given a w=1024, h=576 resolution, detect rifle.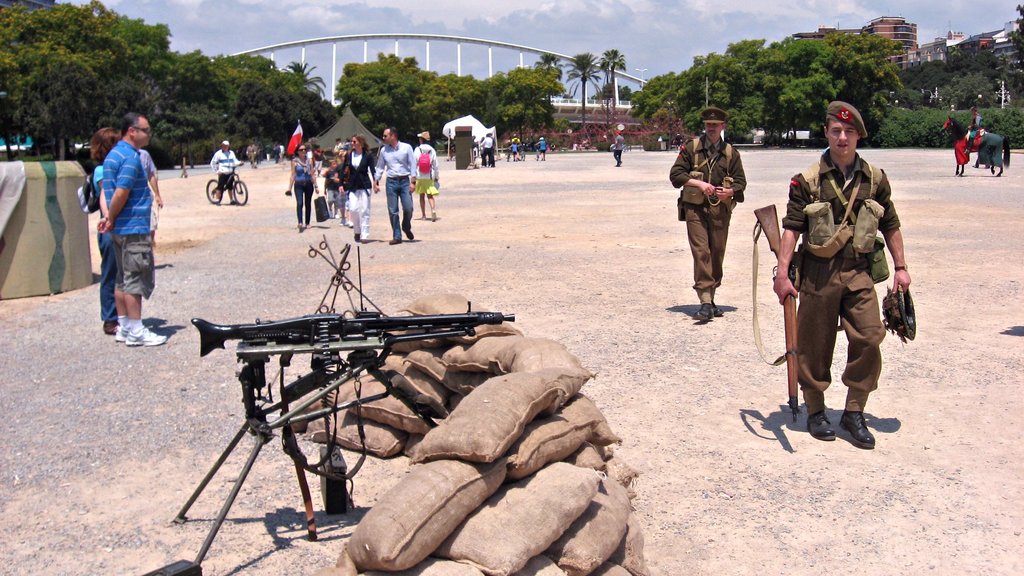
{"x1": 753, "y1": 208, "x2": 794, "y2": 412}.
